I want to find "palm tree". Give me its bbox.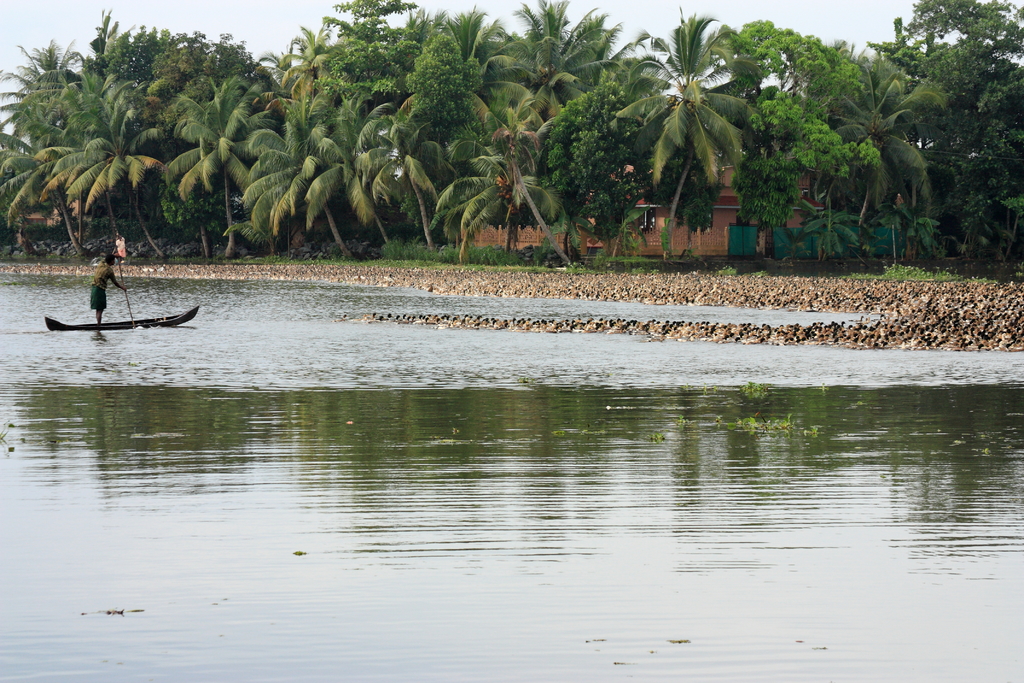
32,124,103,233.
